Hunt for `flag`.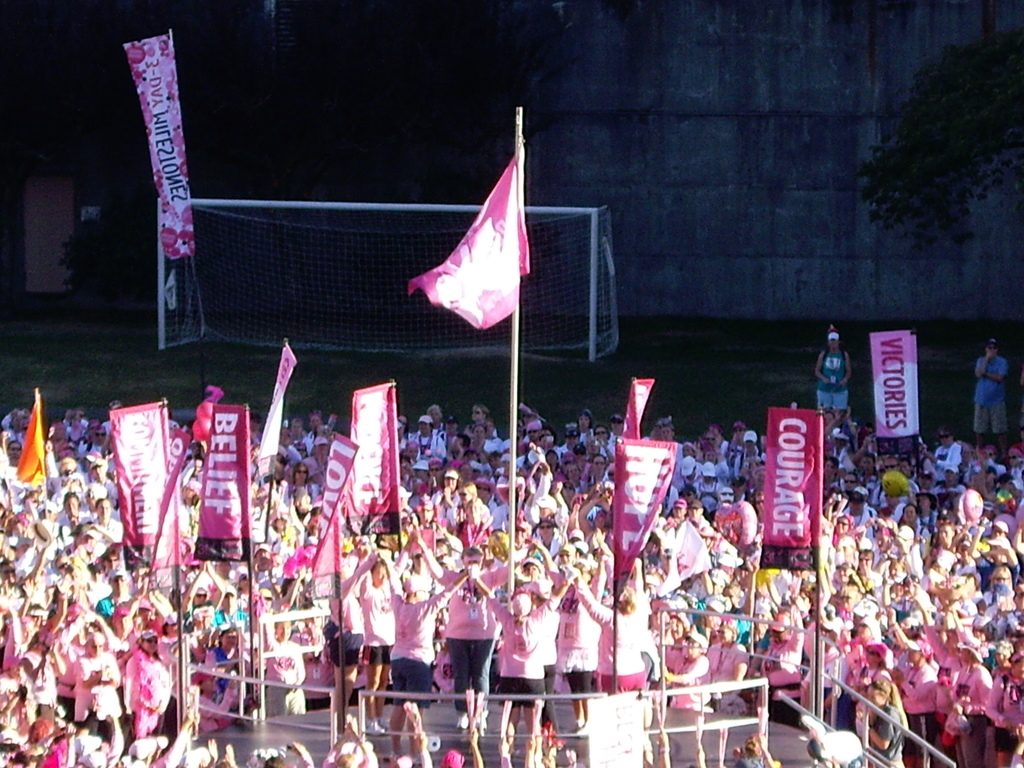
Hunted down at bbox=[17, 405, 49, 490].
